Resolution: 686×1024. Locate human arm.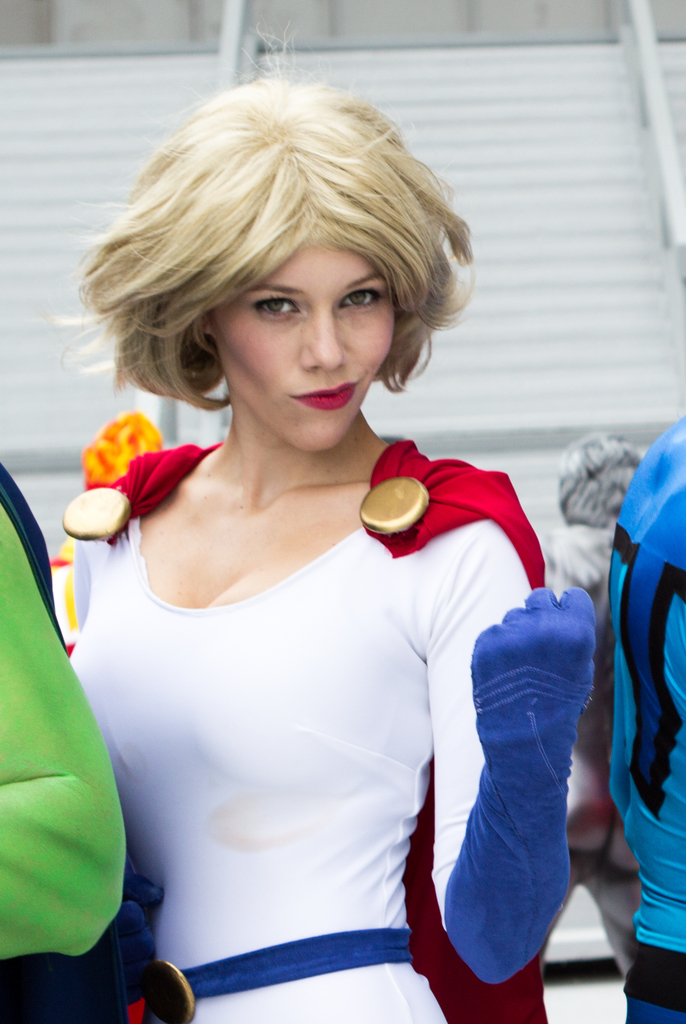
<region>425, 522, 655, 1004</region>.
